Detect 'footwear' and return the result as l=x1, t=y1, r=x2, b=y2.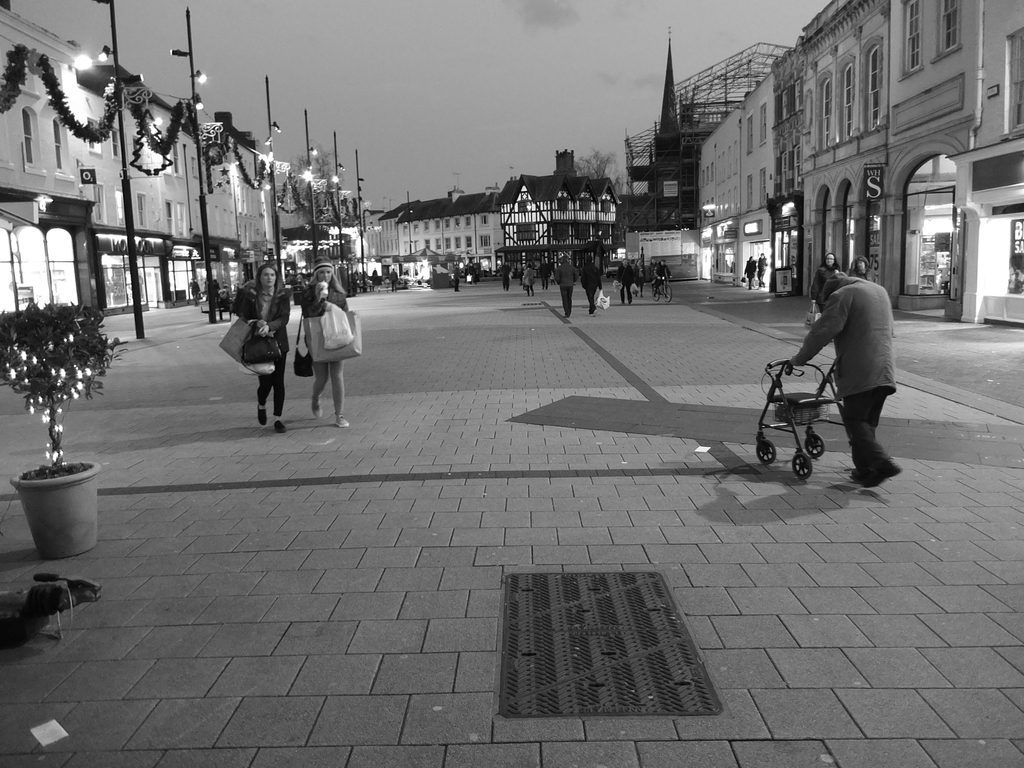
l=275, t=420, r=288, b=433.
